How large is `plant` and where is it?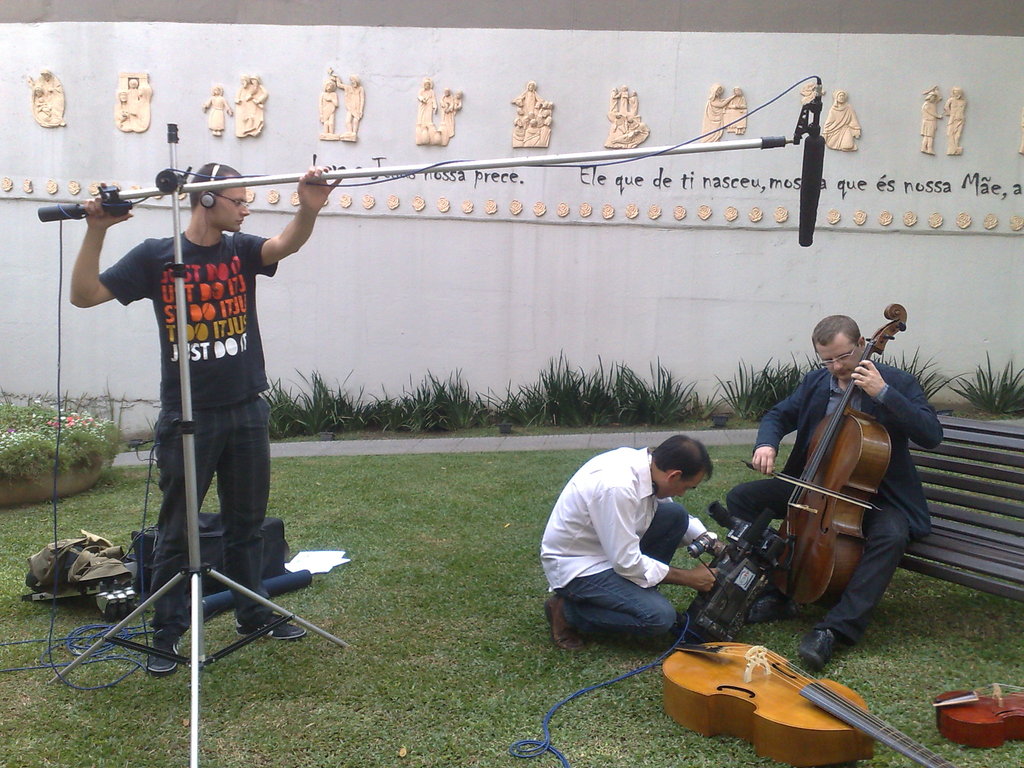
Bounding box: rect(10, 397, 104, 508).
